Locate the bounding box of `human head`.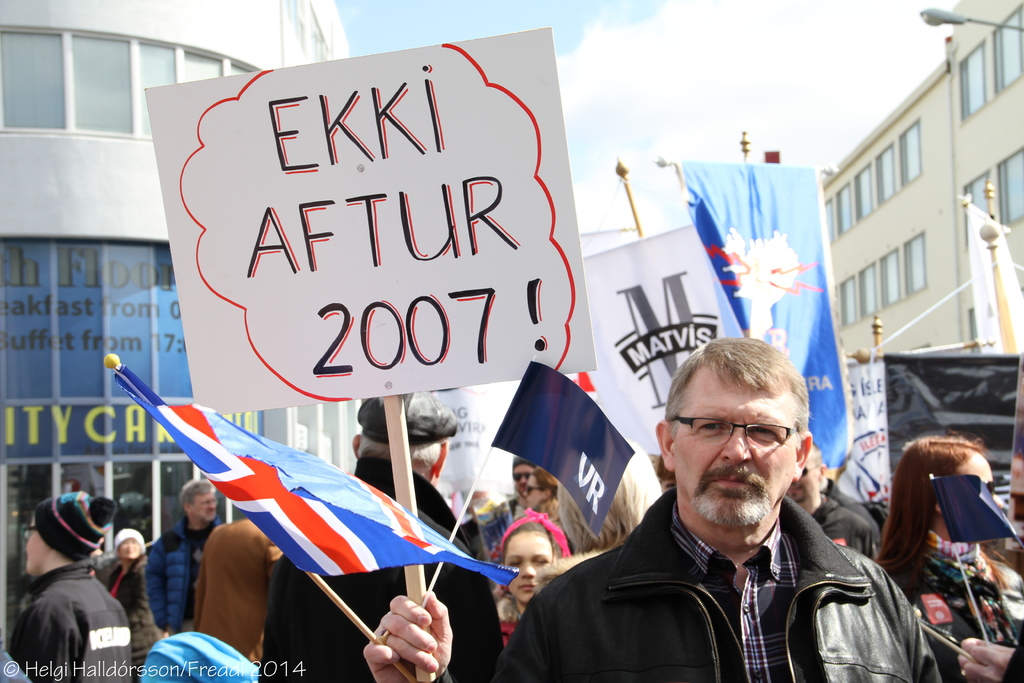
Bounding box: pyautogui.locateOnScreen(24, 492, 105, 576).
